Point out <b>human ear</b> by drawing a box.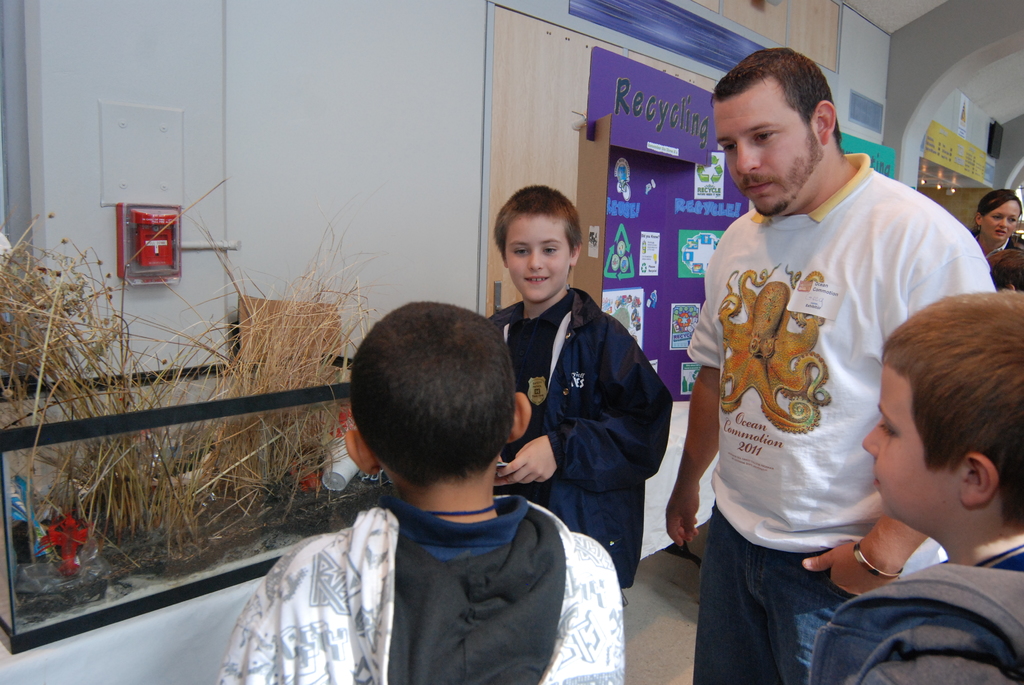
[x1=568, y1=240, x2=582, y2=266].
